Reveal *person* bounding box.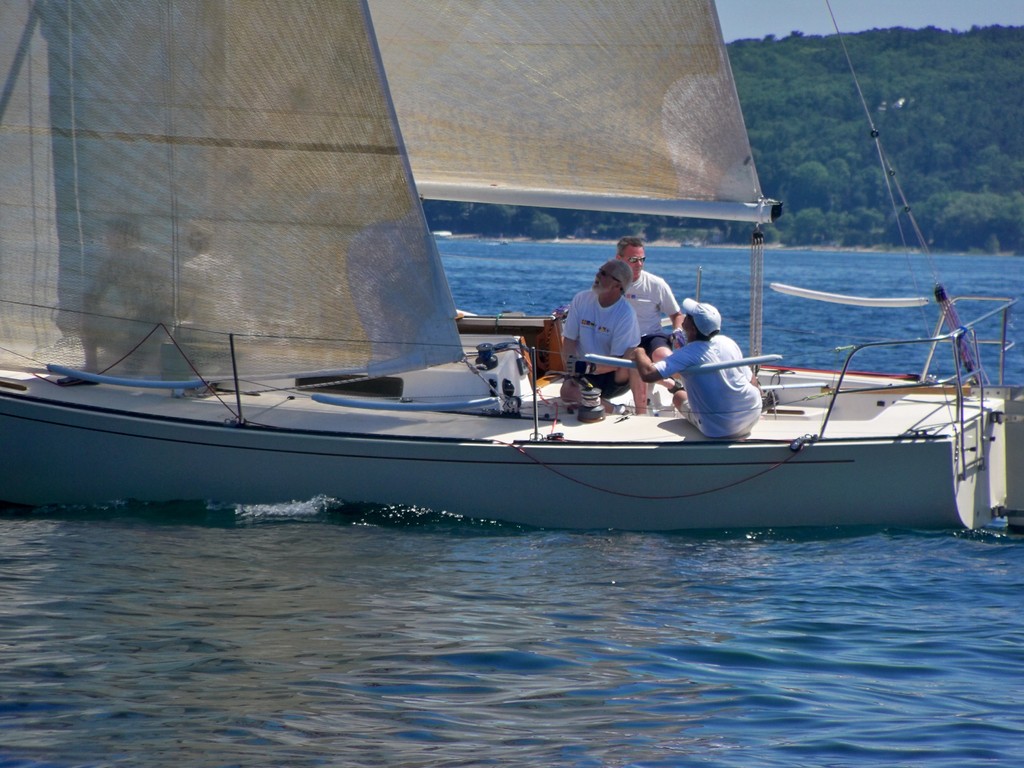
Revealed: detection(618, 236, 689, 387).
